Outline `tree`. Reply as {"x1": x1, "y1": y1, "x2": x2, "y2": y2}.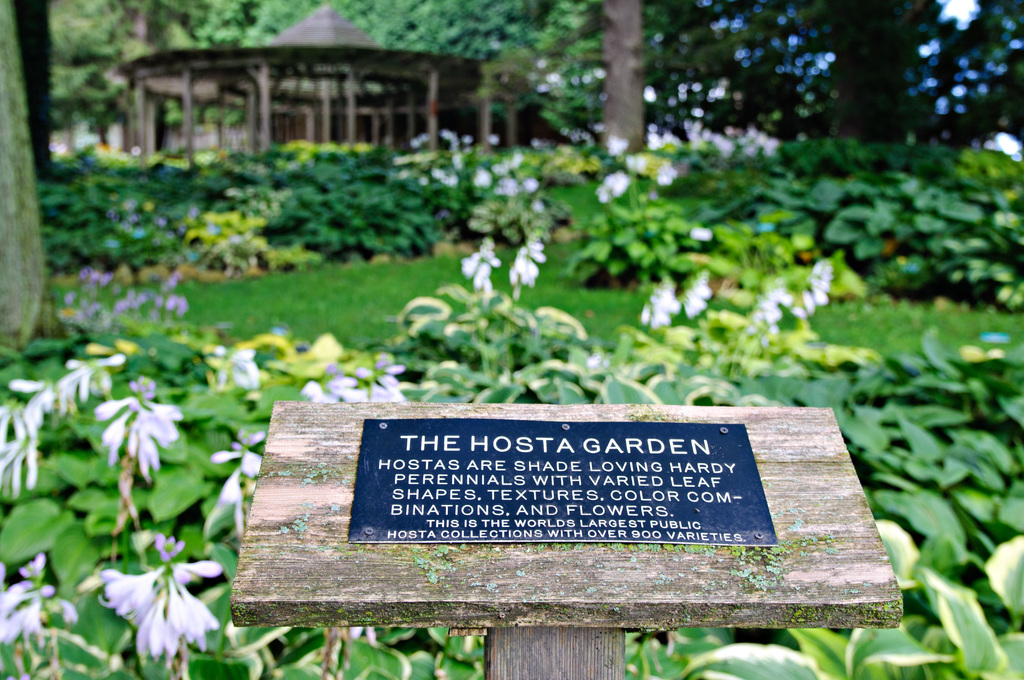
{"x1": 601, "y1": 0, "x2": 645, "y2": 154}.
